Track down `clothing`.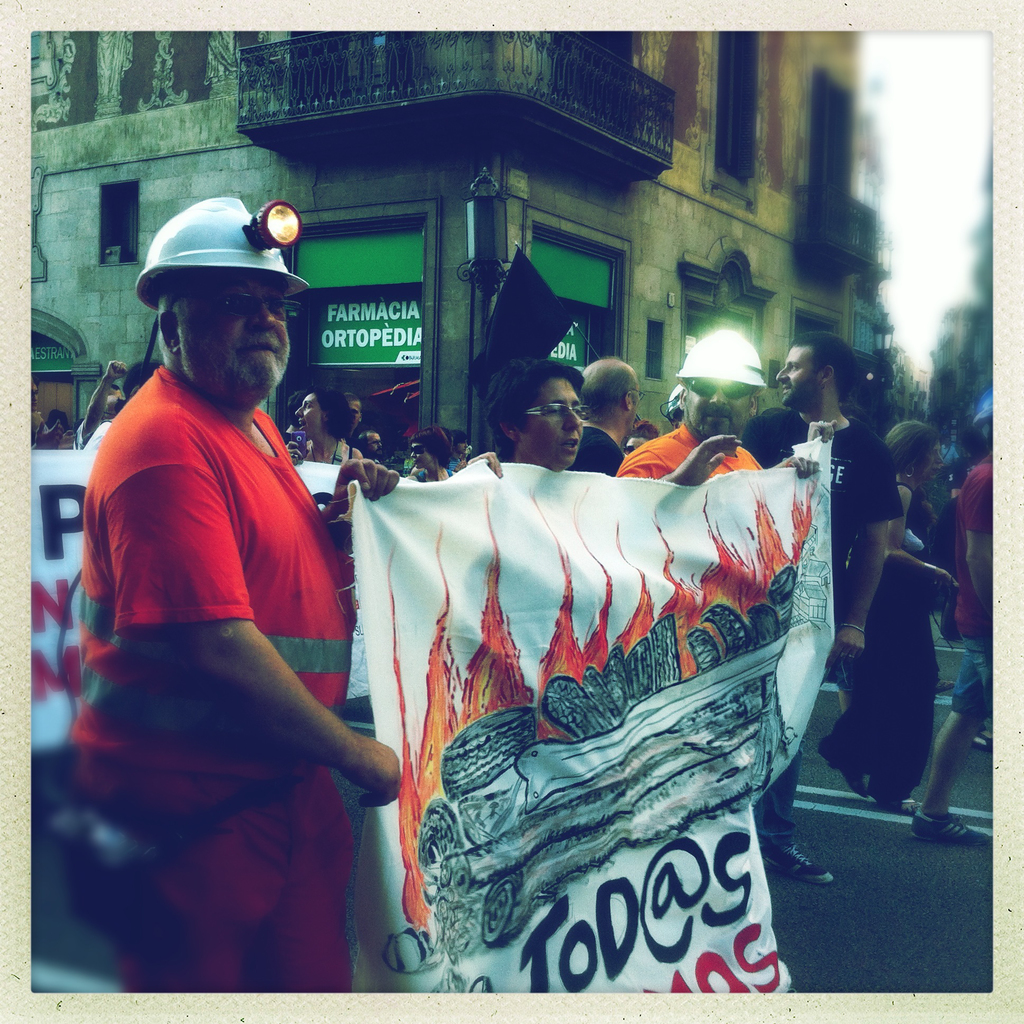
Tracked to [570, 424, 623, 477].
